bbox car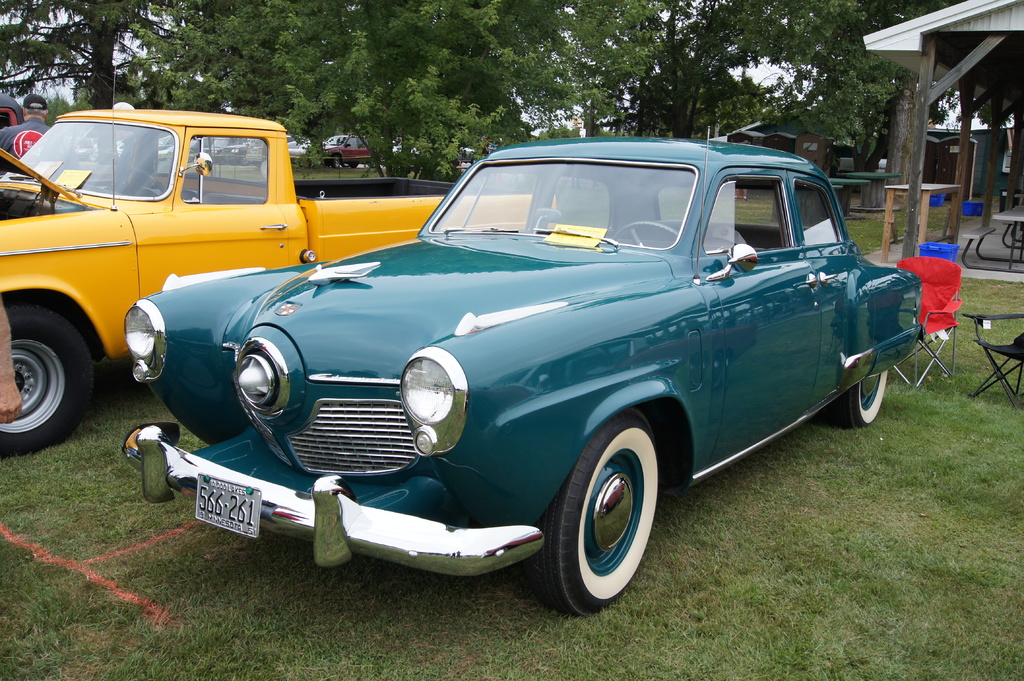
(left=113, top=138, right=942, bottom=607)
